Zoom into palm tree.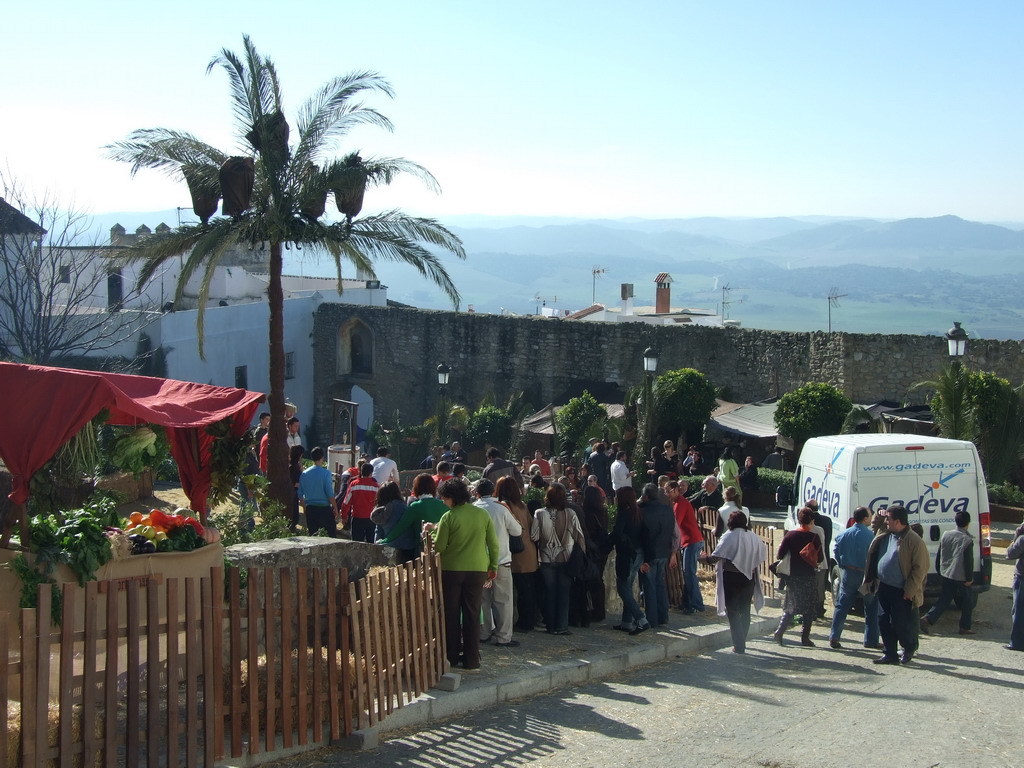
Zoom target: [x1=94, y1=29, x2=466, y2=540].
